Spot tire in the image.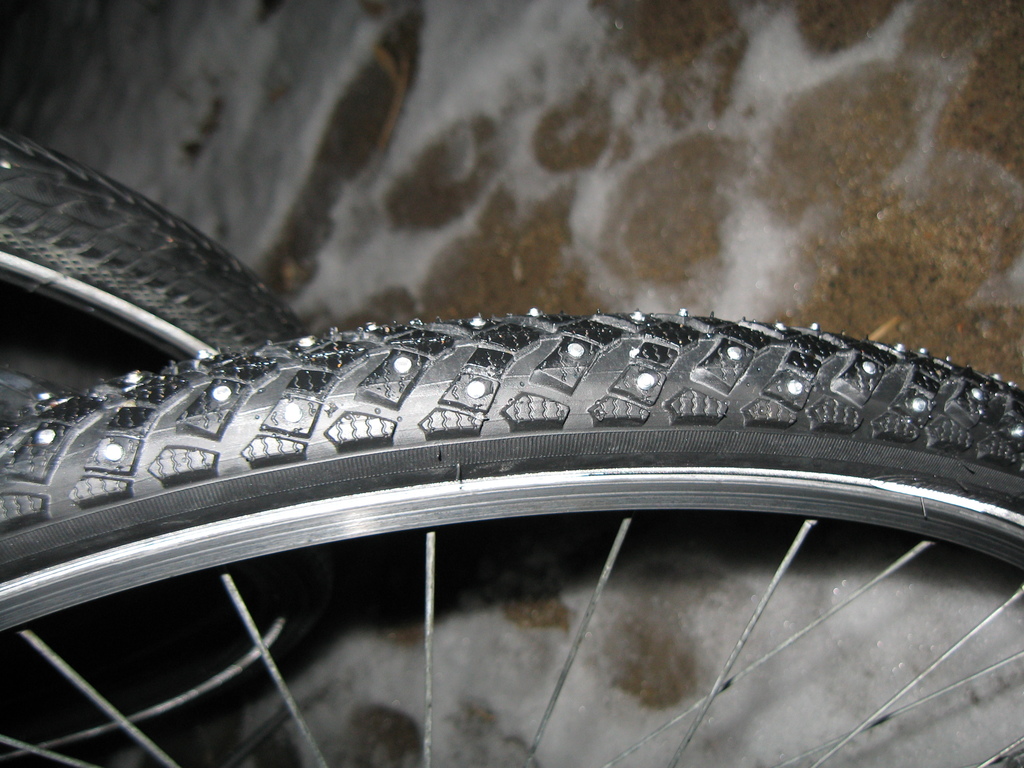
tire found at (left=0, top=129, right=308, bottom=767).
